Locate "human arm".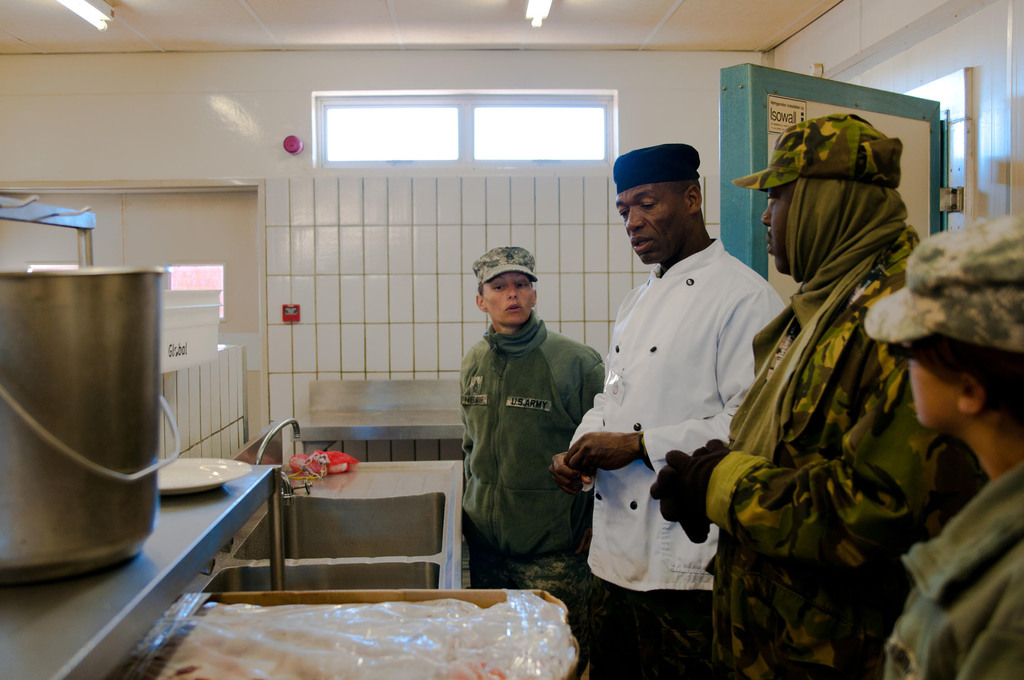
Bounding box: l=561, t=344, r=611, b=498.
